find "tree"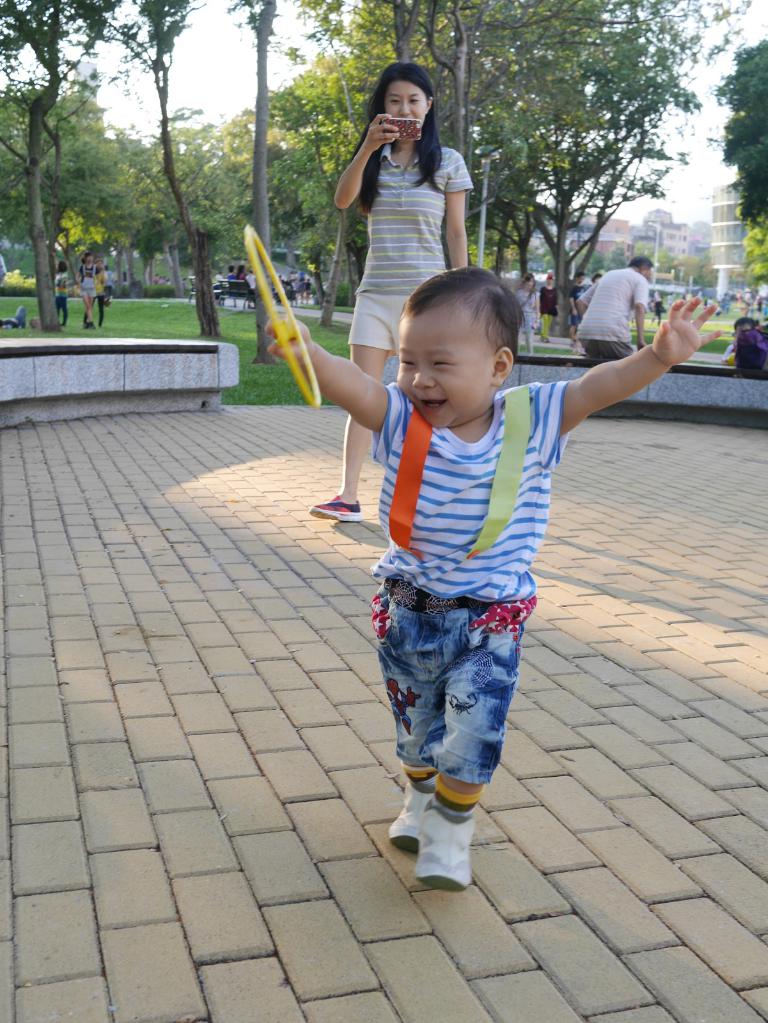
236, 0, 486, 332
